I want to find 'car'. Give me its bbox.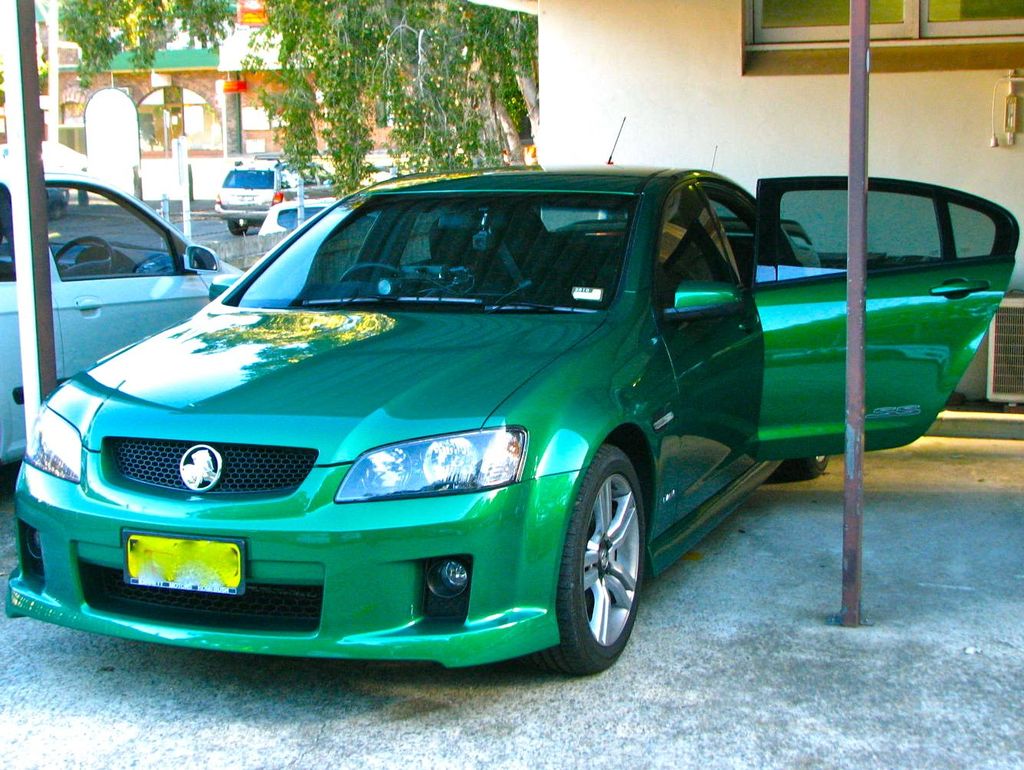
[0, 165, 254, 491].
